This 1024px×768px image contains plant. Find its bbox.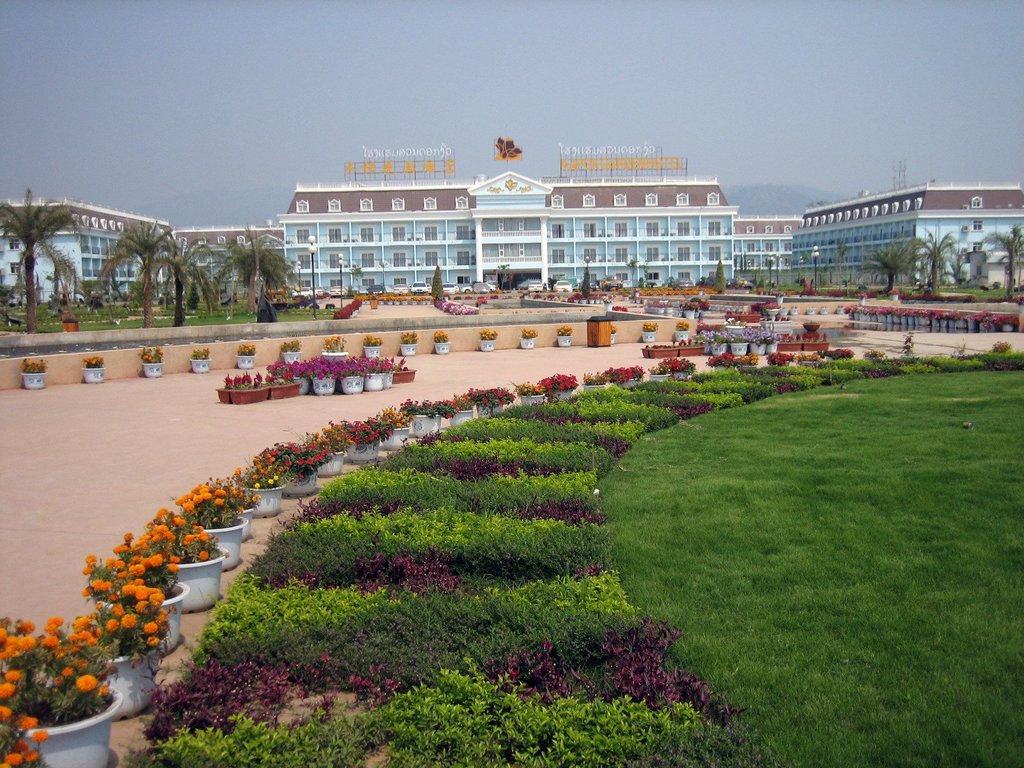
948 342 964 353.
